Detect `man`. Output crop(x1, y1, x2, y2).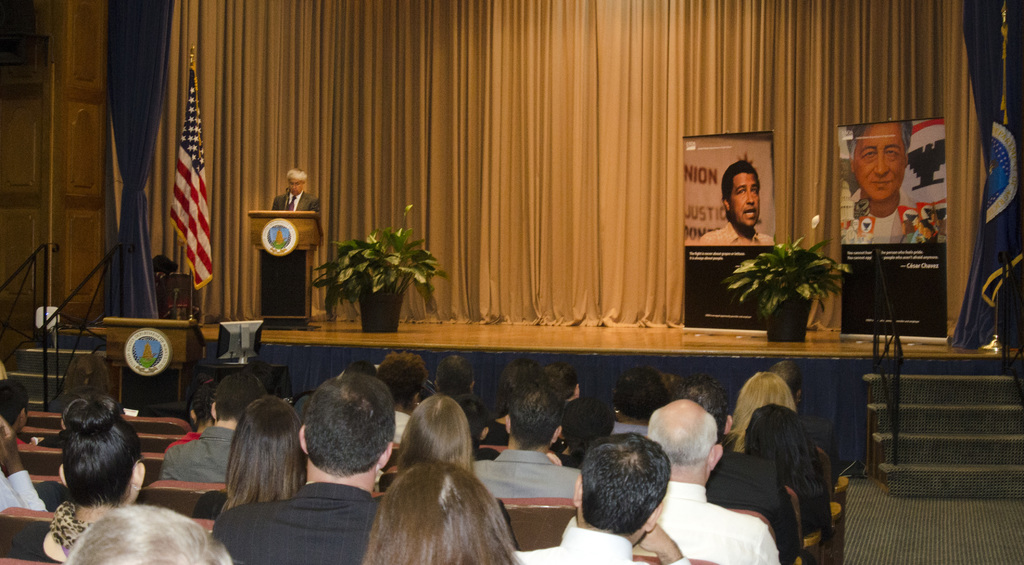
crop(159, 364, 271, 496).
